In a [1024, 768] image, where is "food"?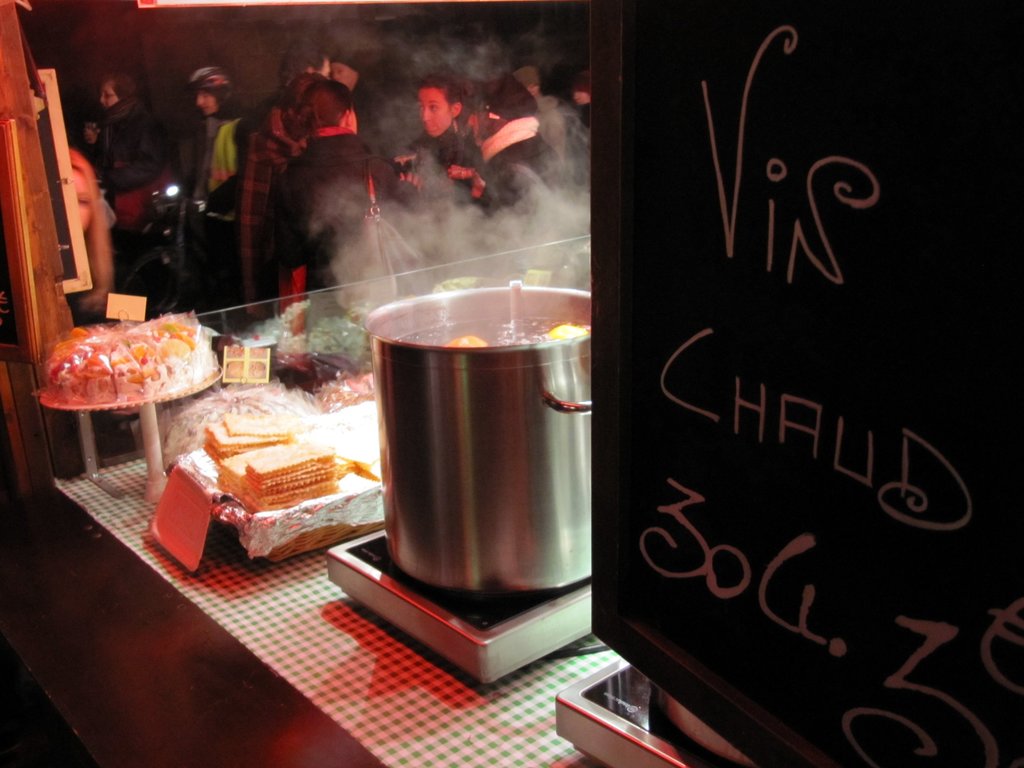
bbox(247, 362, 268, 381).
